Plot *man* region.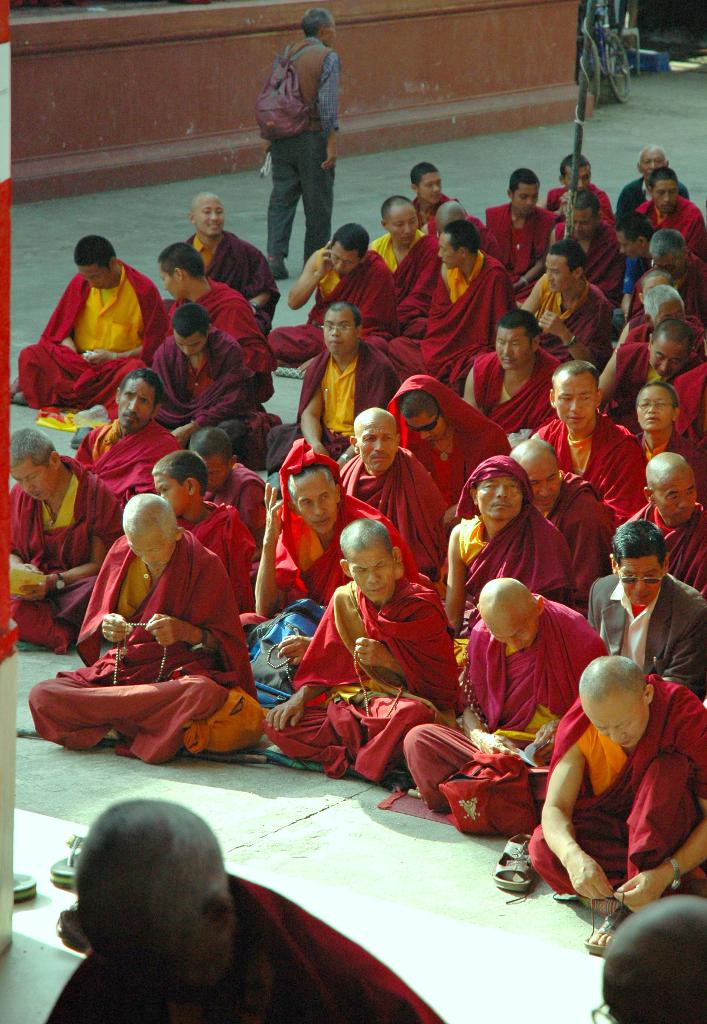
Plotted at 588:524:706:705.
